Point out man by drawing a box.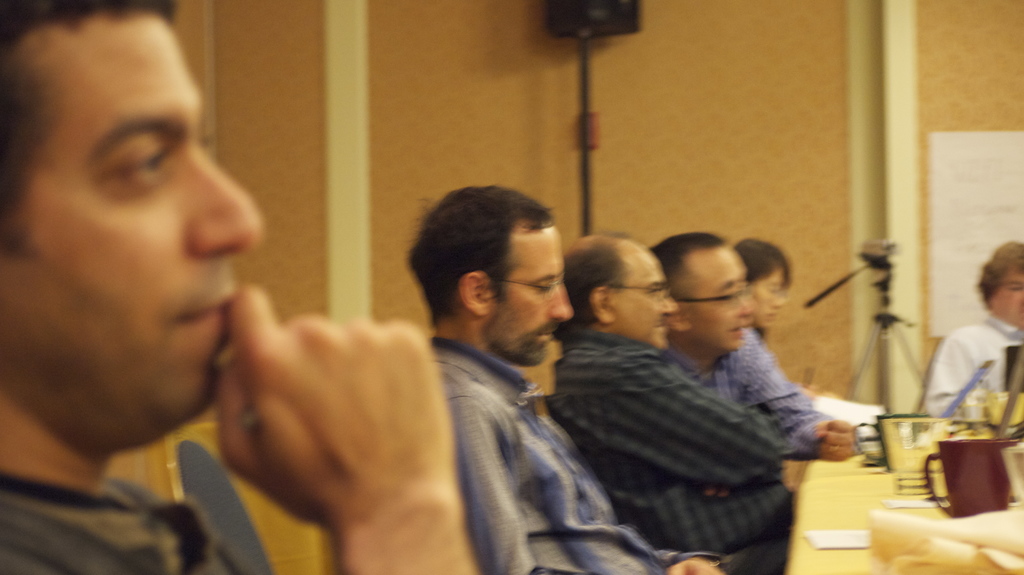
bbox=[657, 221, 767, 421].
